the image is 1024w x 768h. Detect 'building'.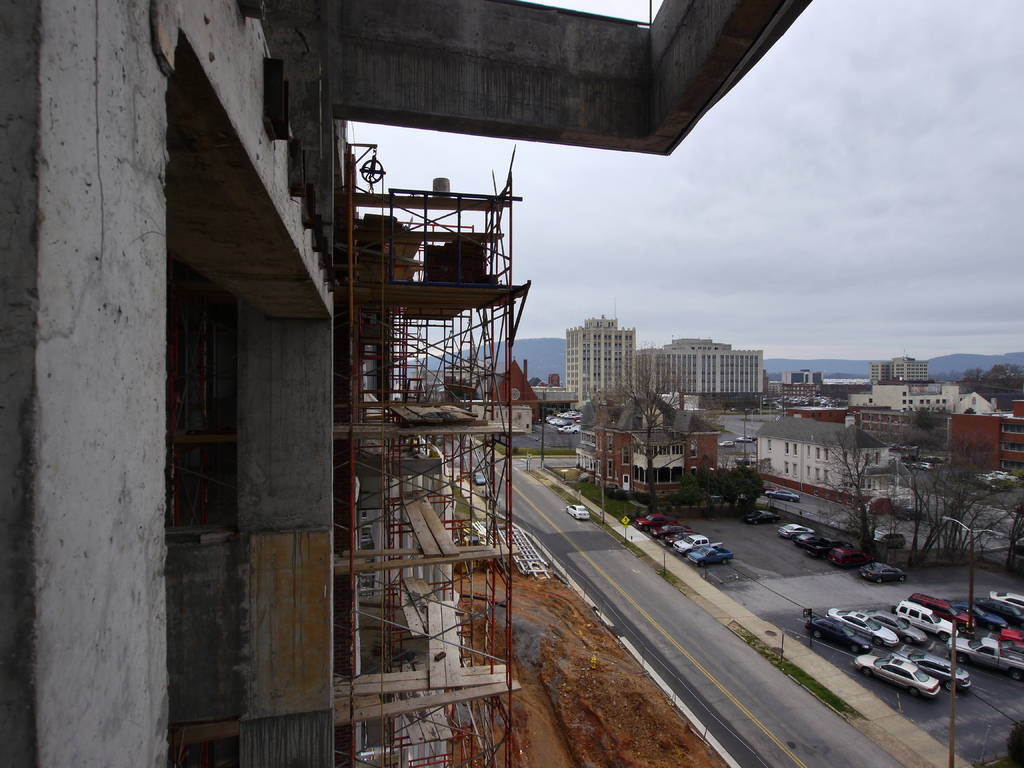
Detection: rect(486, 362, 538, 430).
